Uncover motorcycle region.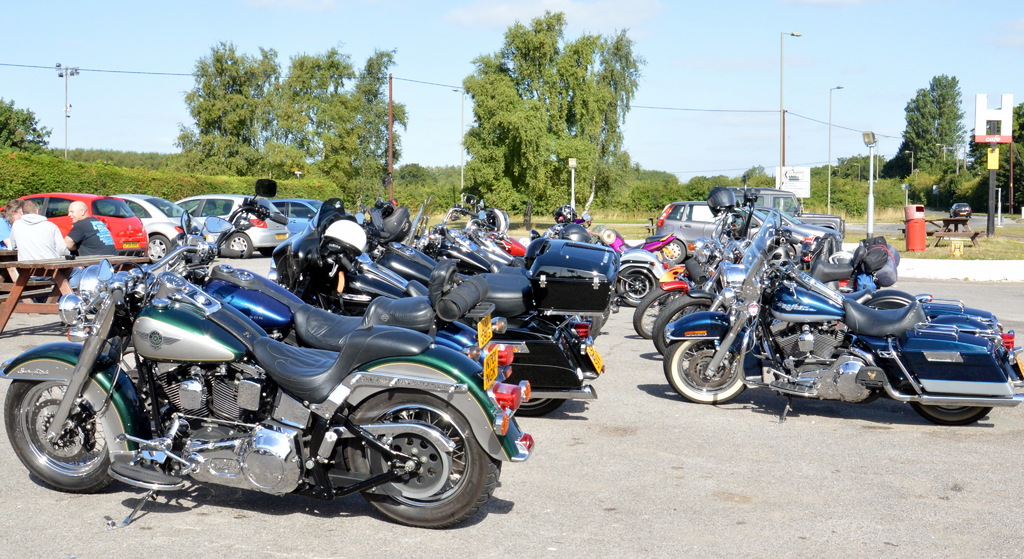
Uncovered: l=584, t=210, r=676, b=275.
